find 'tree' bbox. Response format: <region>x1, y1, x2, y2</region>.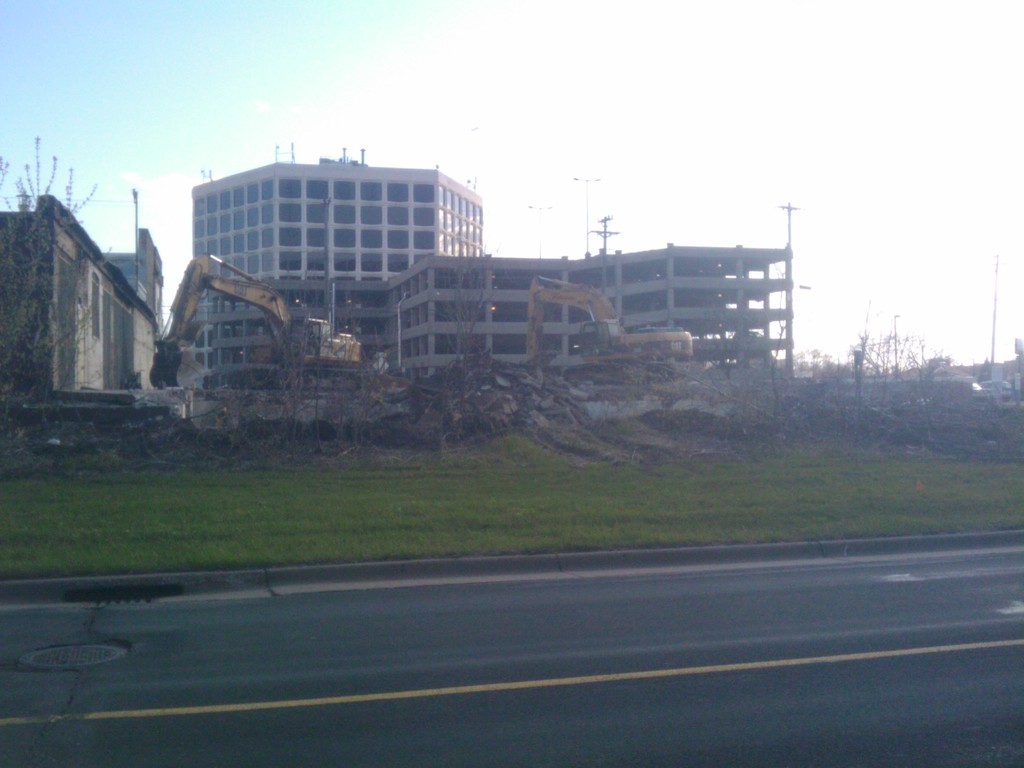
<region>788, 324, 948, 446</region>.
